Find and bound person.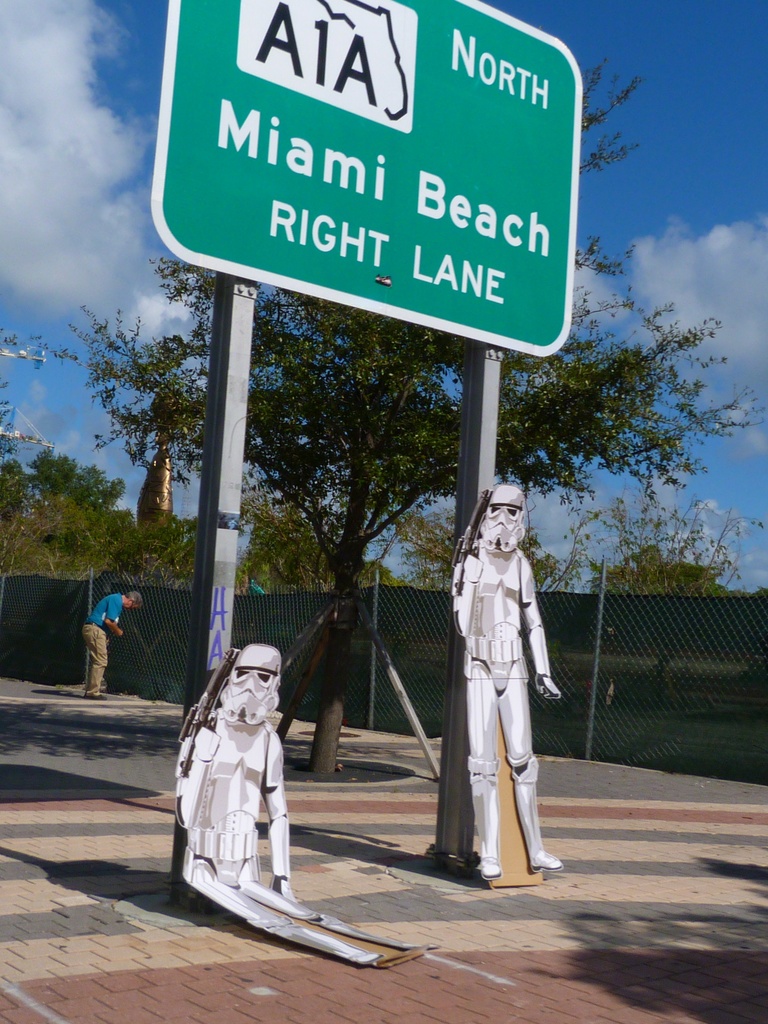
Bound: (left=72, top=593, right=141, bottom=704).
